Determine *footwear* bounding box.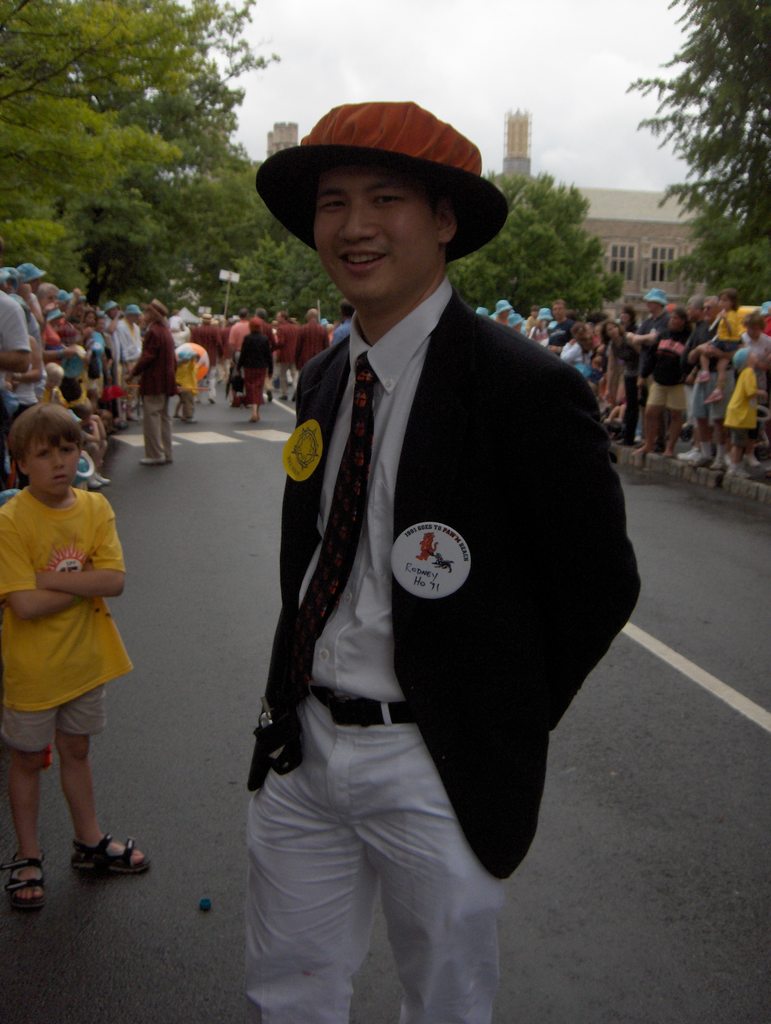
Determined: box(137, 452, 174, 459).
